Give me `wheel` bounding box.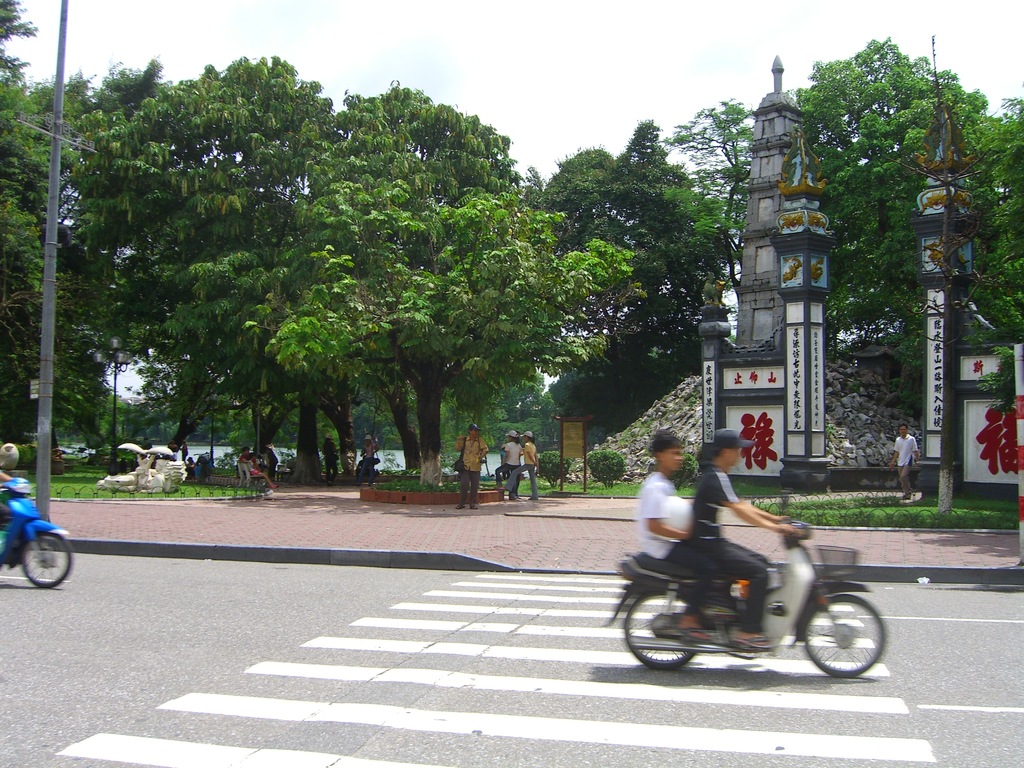
bbox=[622, 588, 701, 671].
